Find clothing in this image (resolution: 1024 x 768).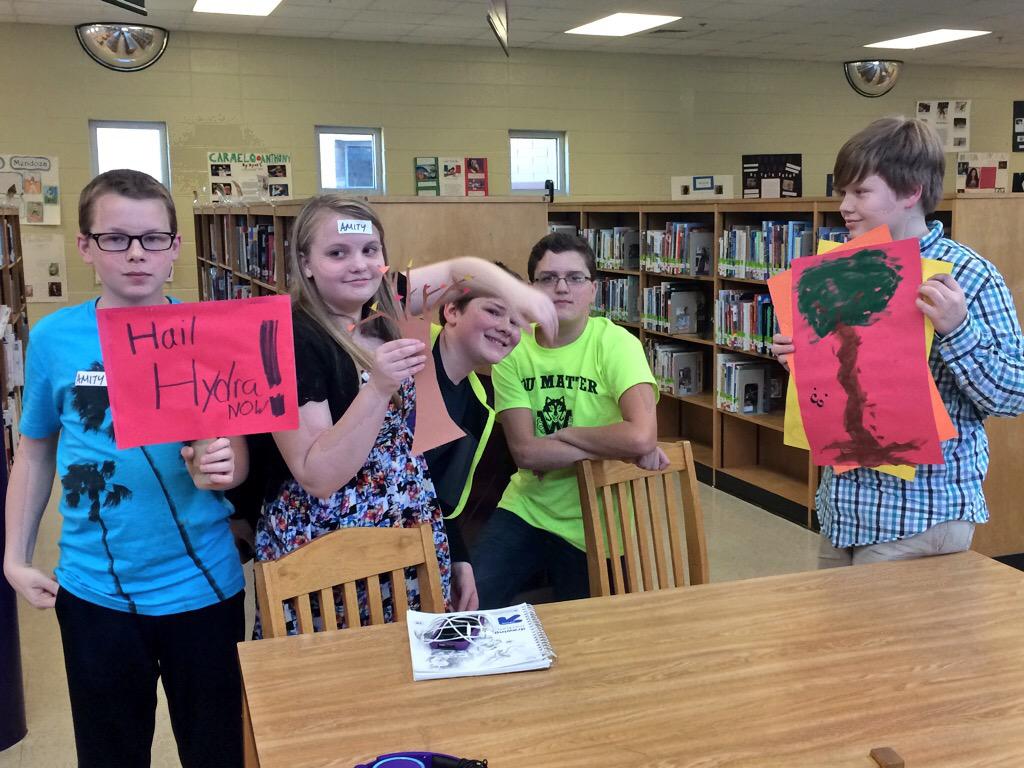
[left=812, top=216, right=1020, bottom=567].
